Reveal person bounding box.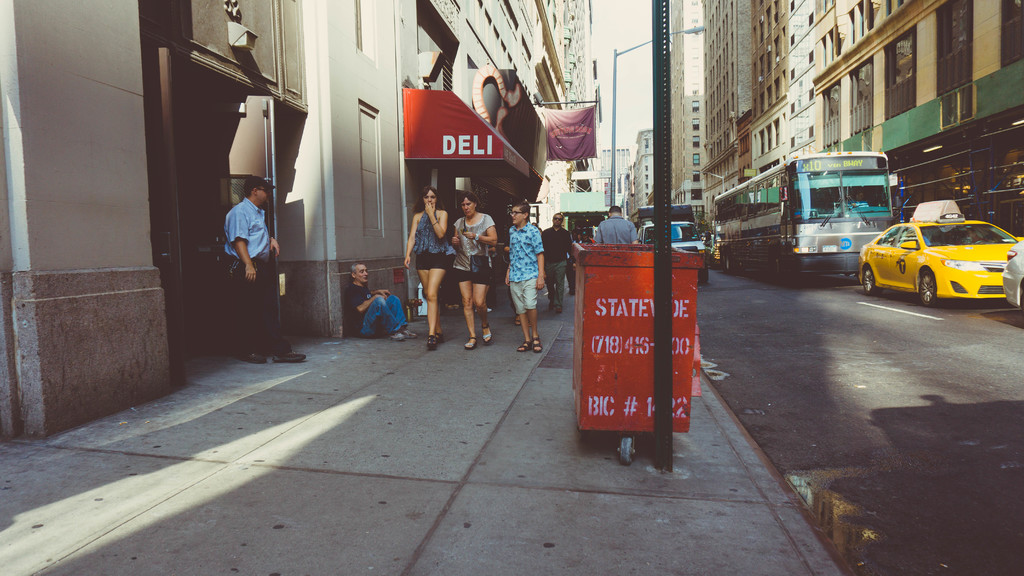
Revealed: [227, 176, 308, 362].
